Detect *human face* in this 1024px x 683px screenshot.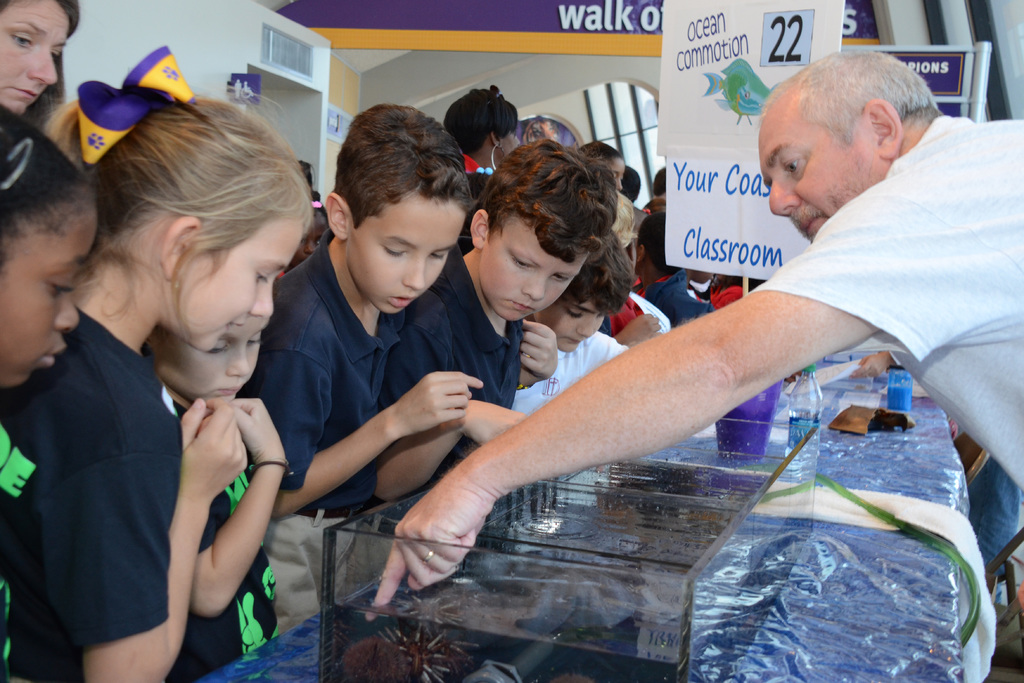
Detection: (x1=180, y1=210, x2=303, y2=349).
